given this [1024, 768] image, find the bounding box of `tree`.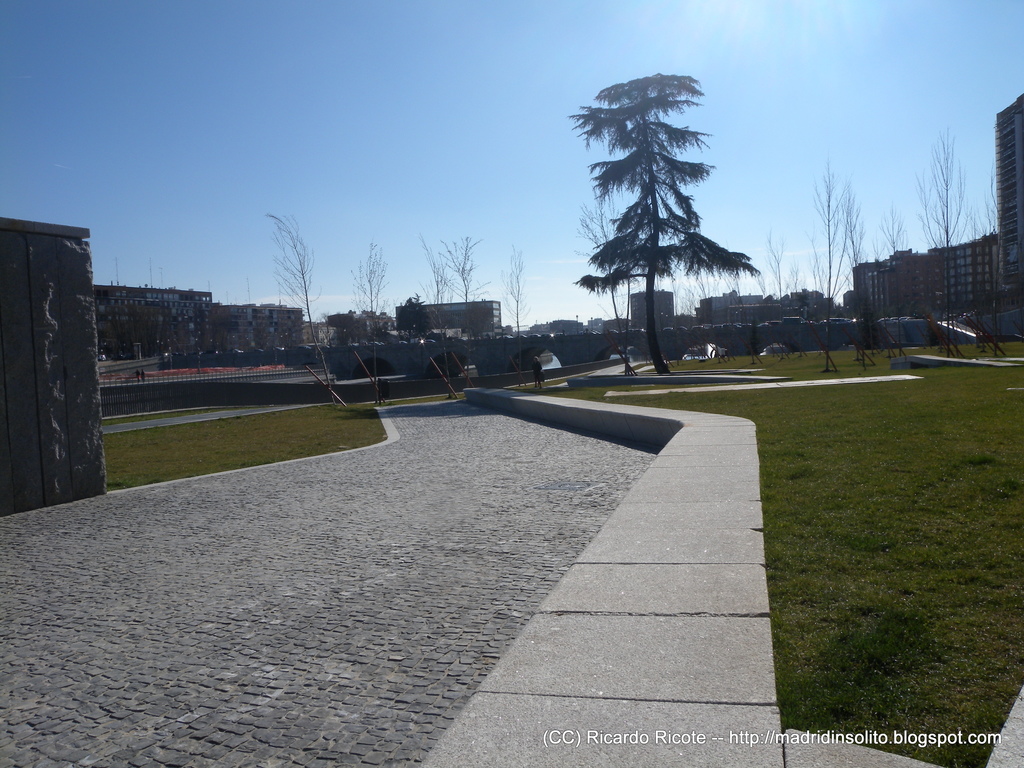
<box>443,228,492,387</box>.
